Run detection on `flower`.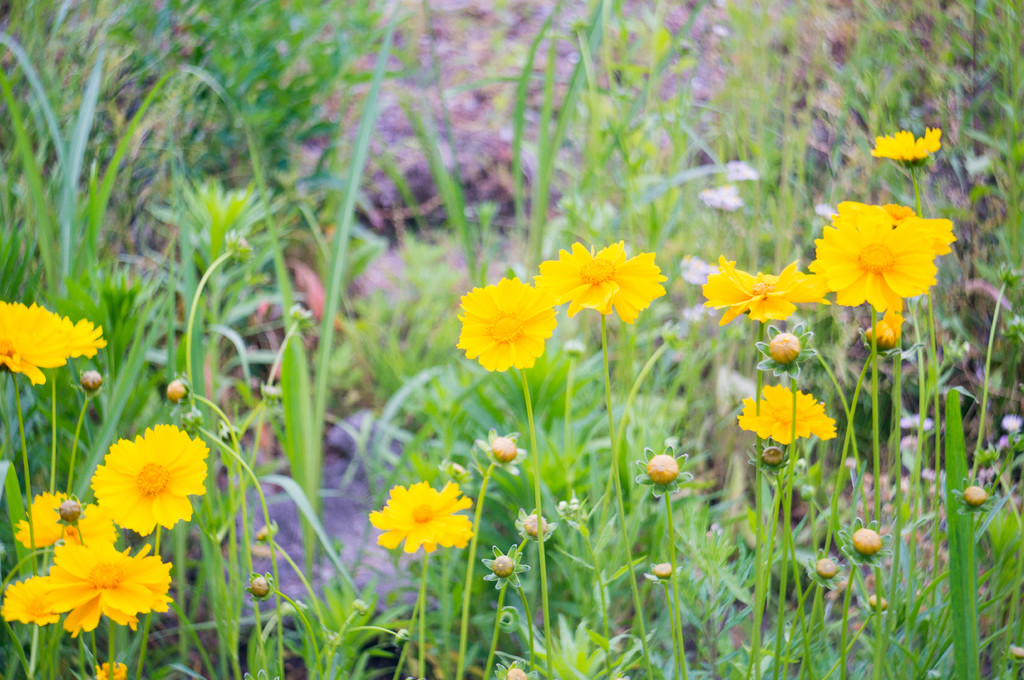
Result: [x1=12, y1=493, x2=79, y2=556].
